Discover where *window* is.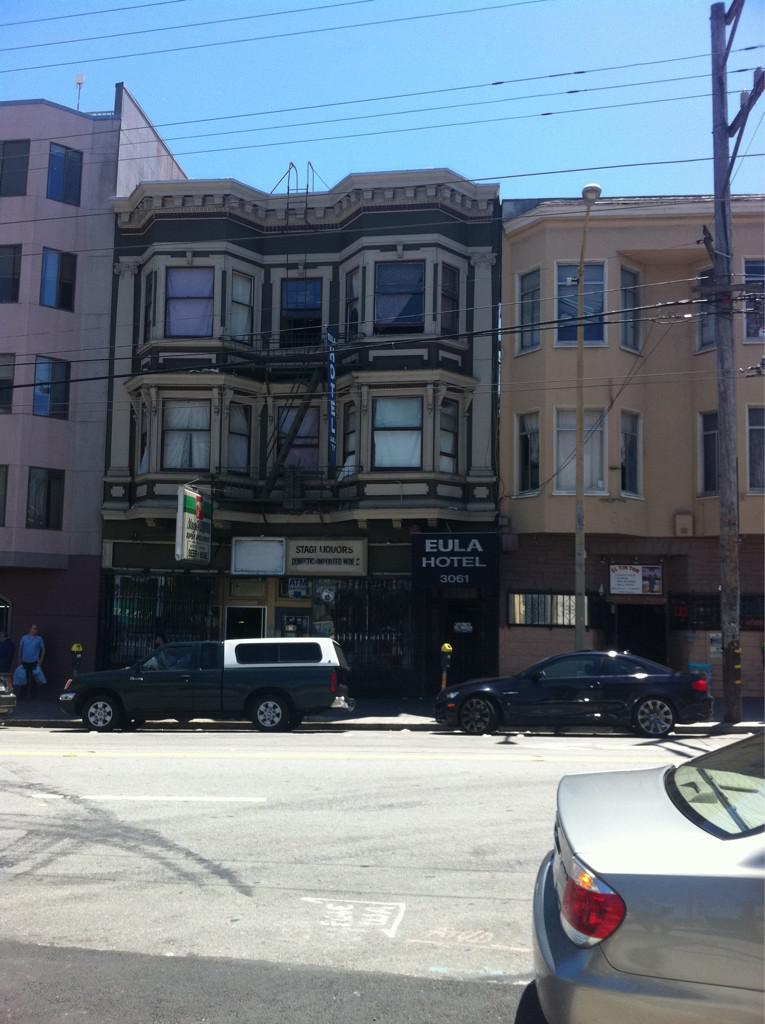
Discovered at l=142, t=265, r=258, b=341.
